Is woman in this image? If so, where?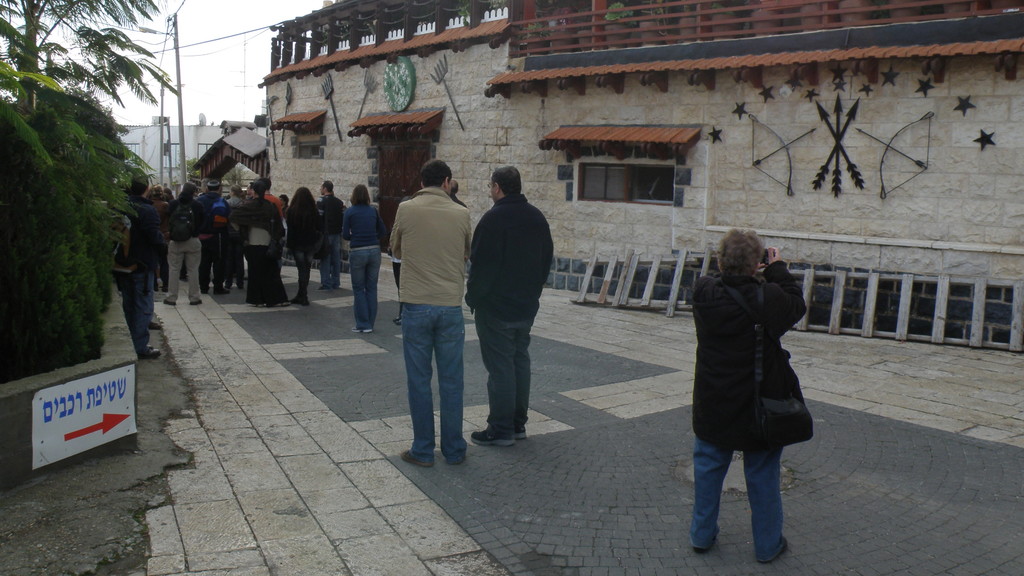
Yes, at (left=340, top=184, right=387, bottom=335).
